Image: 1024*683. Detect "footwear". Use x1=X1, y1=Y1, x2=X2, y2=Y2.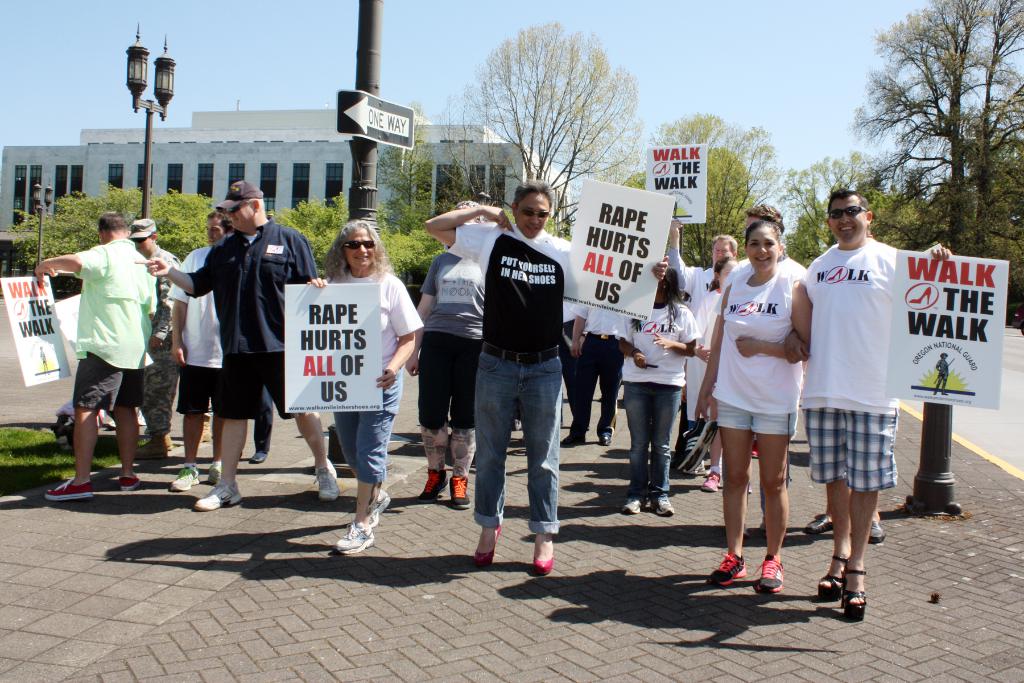
x1=251, y1=447, x2=262, y2=463.
